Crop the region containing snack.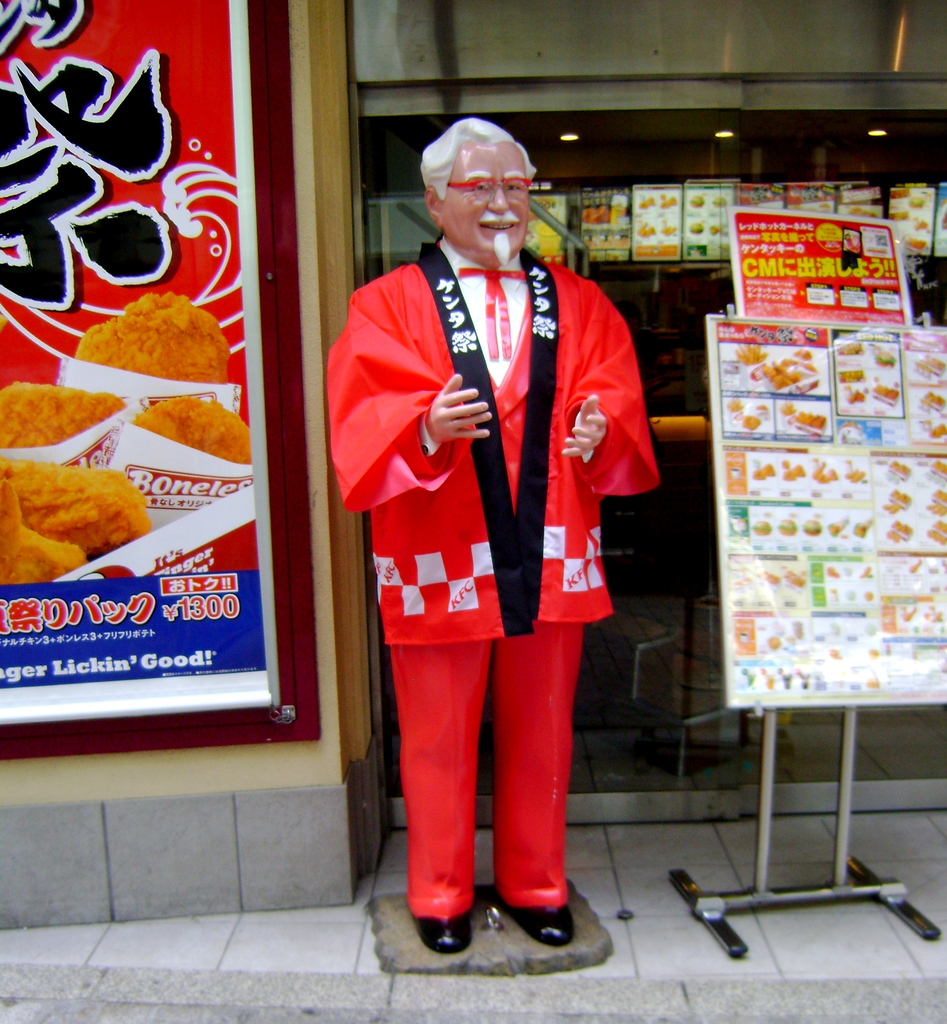
Crop region: <bbox>137, 395, 250, 461</bbox>.
